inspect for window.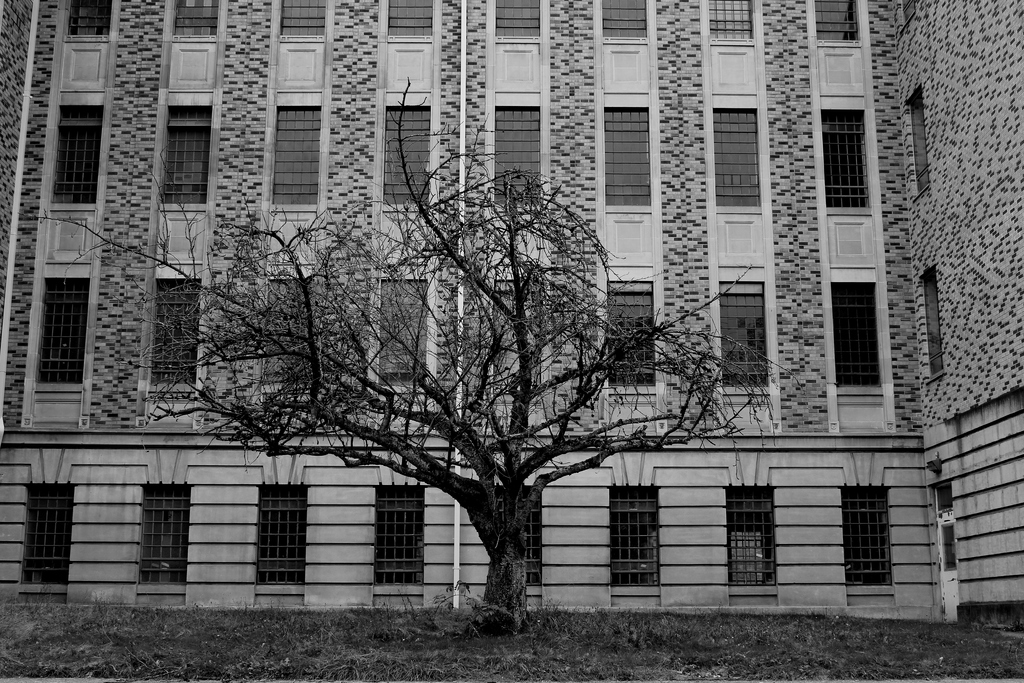
Inspection: crop(715, 106, 762, 208).
